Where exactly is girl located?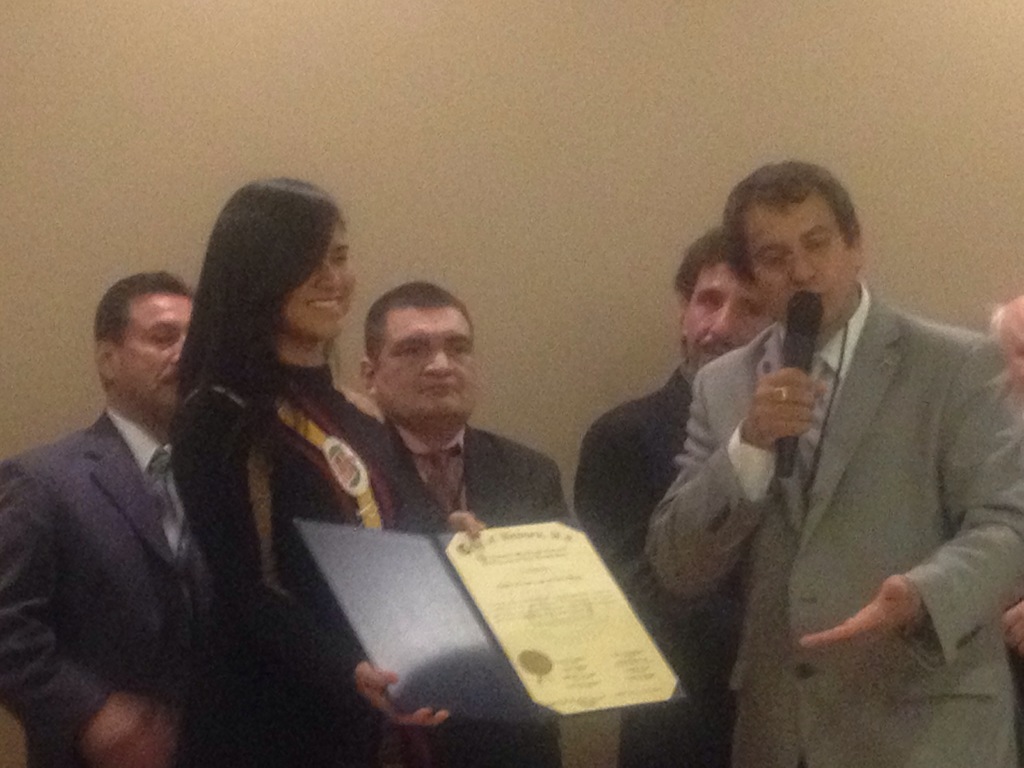
Its bounding box is [168, 175, 481, 767].
